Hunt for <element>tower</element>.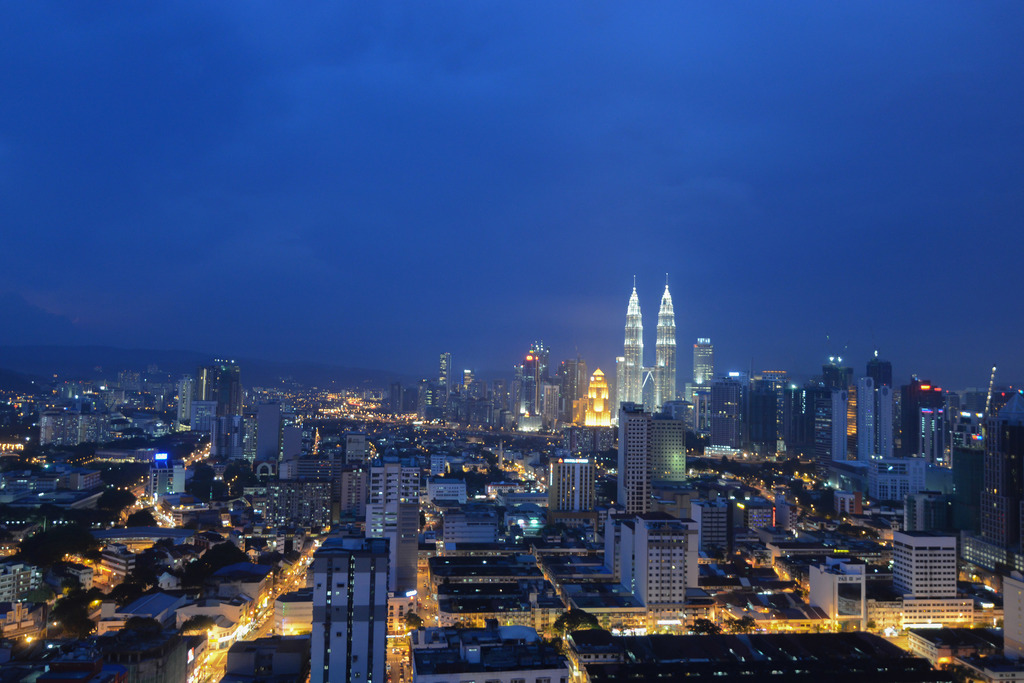
Hunted down at box=[686, 339, 717, 457].
